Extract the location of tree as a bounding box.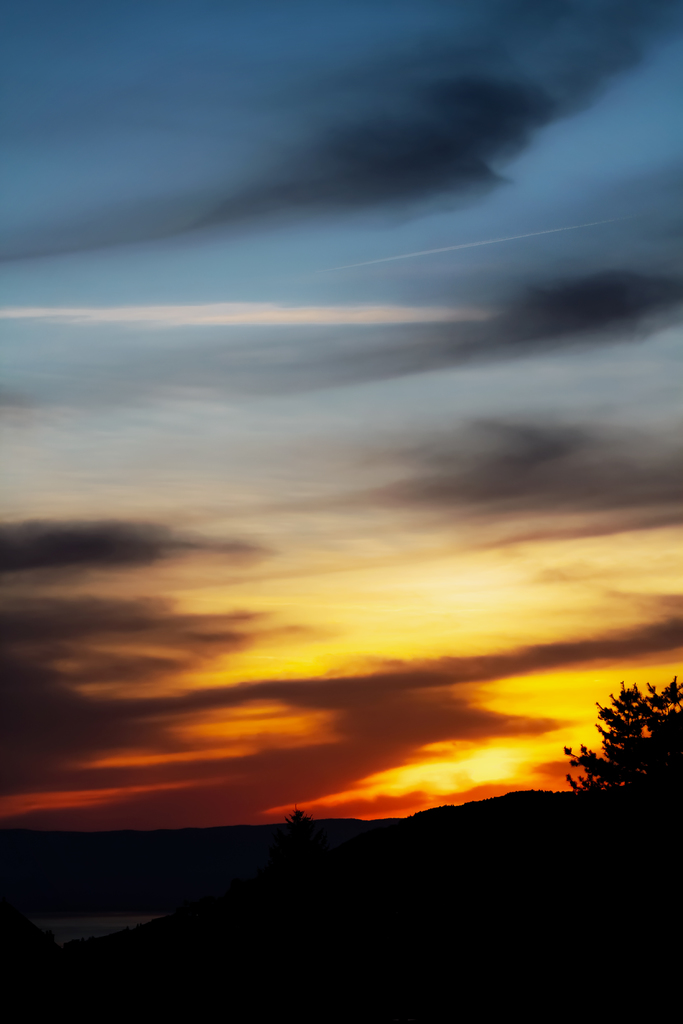
578/680/677/815.
